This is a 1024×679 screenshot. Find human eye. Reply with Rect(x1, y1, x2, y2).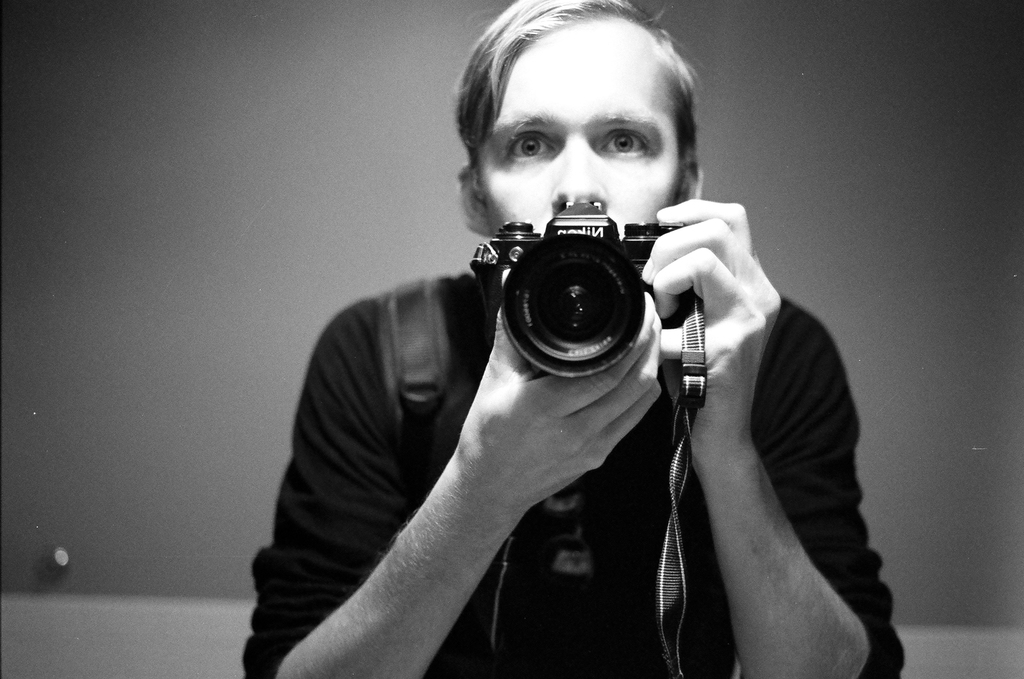
Rect(595, 125, 653, 161).
